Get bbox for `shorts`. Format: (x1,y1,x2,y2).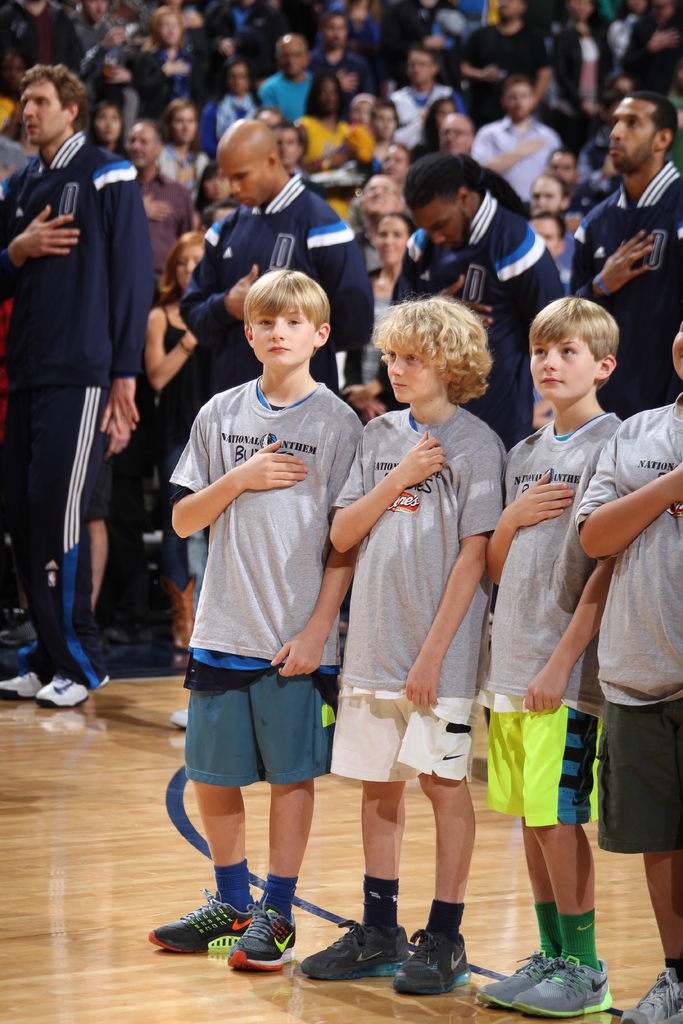
(324,668,461,804).
